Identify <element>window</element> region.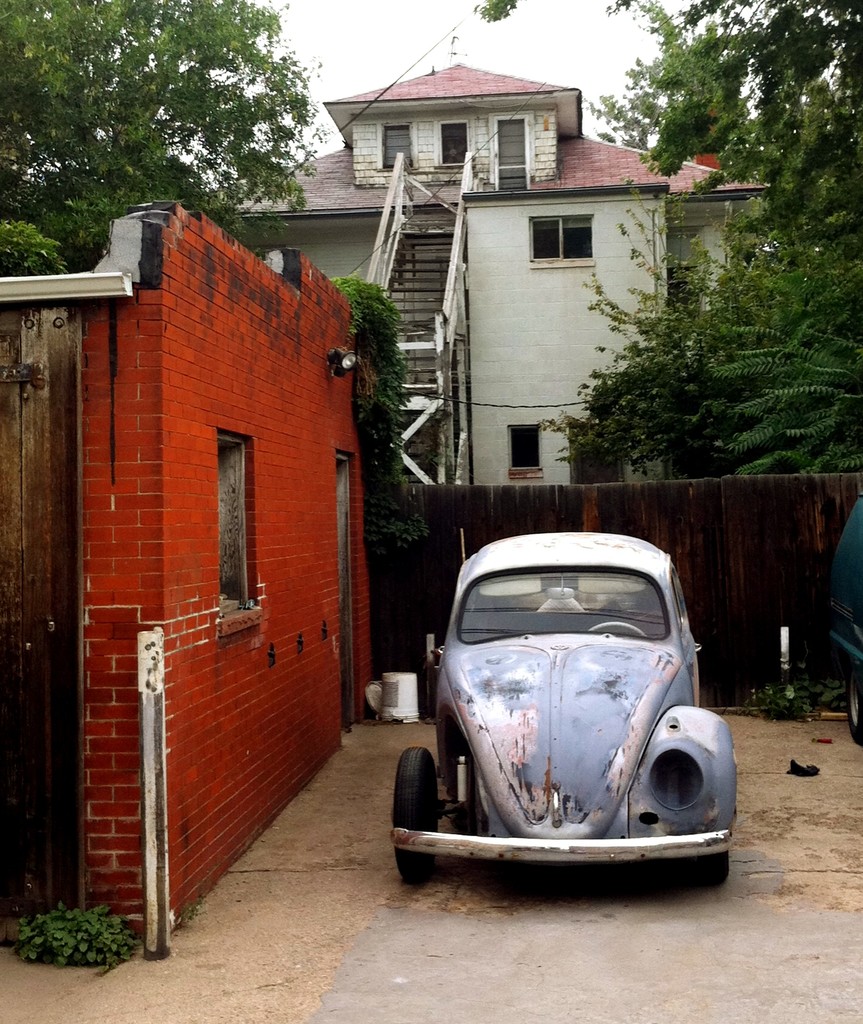
Region: Rect(215, 445, 249, 608).
